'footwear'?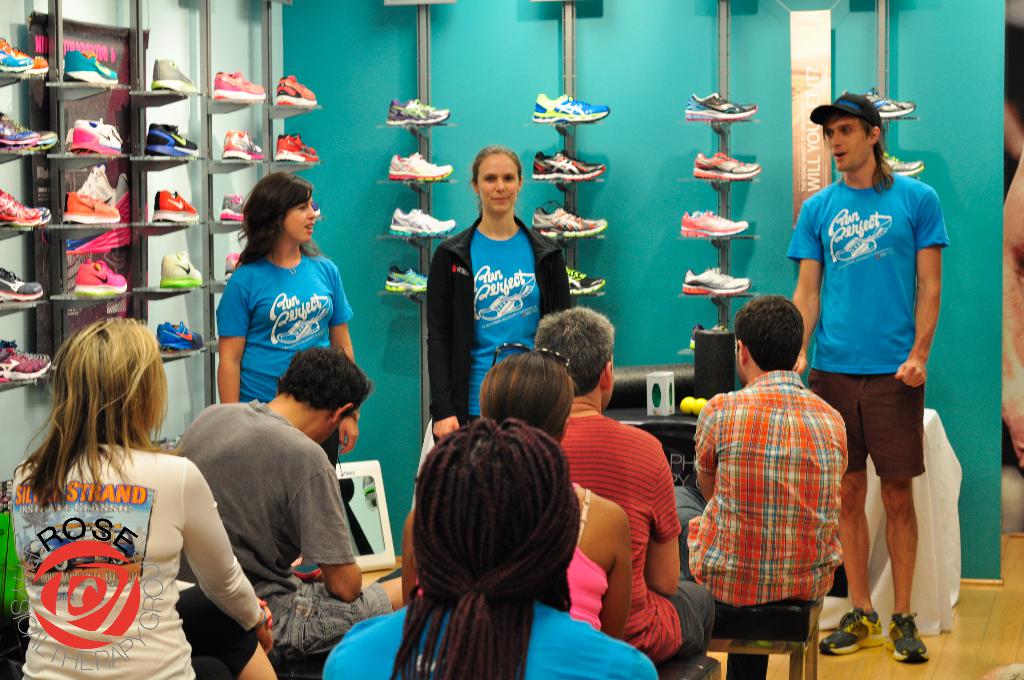
{"x1": 386, "y1": 150, "x2": 449, "y2": 183}
